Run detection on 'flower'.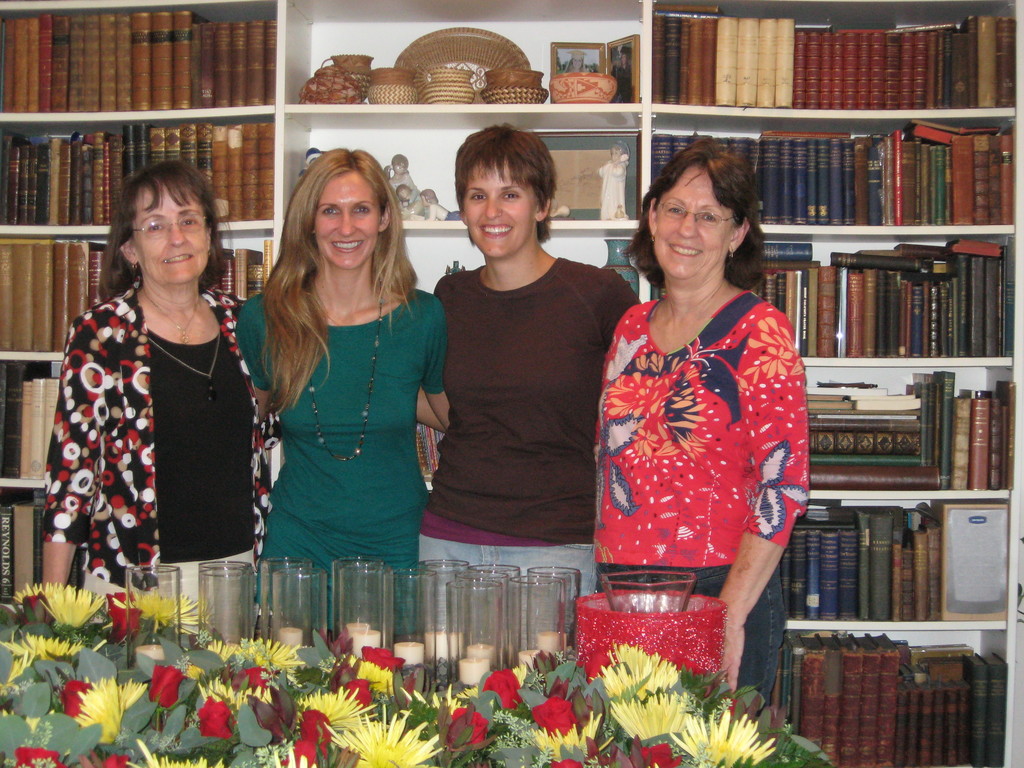
Result: bbox=(554, 759, 580, 767).
